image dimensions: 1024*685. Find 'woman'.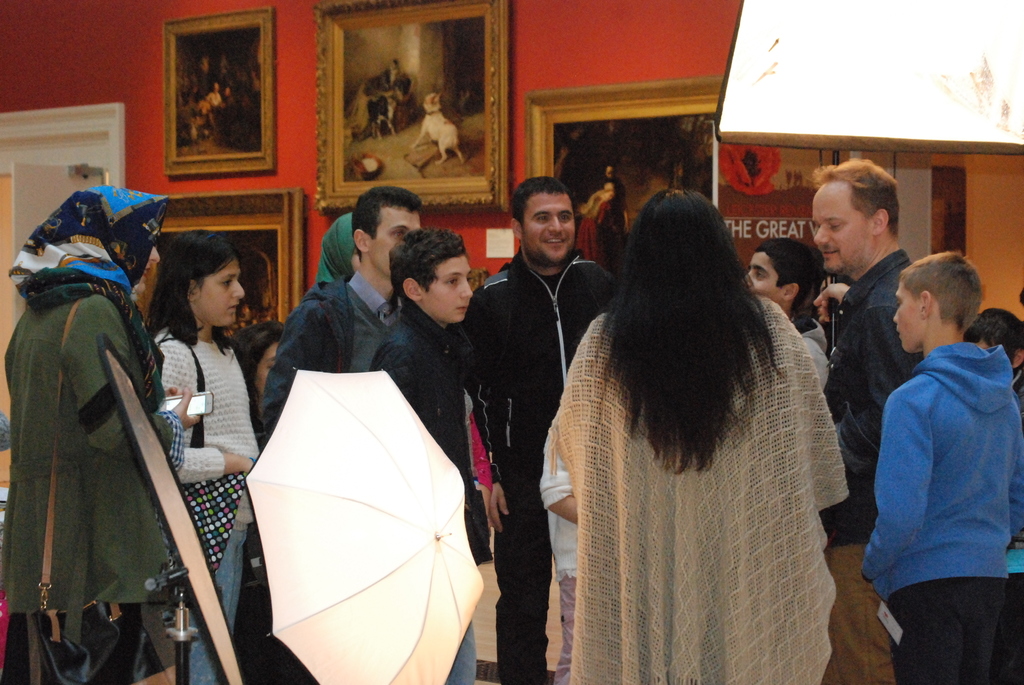
(left=143, top=232, right=265, bottom=684).
